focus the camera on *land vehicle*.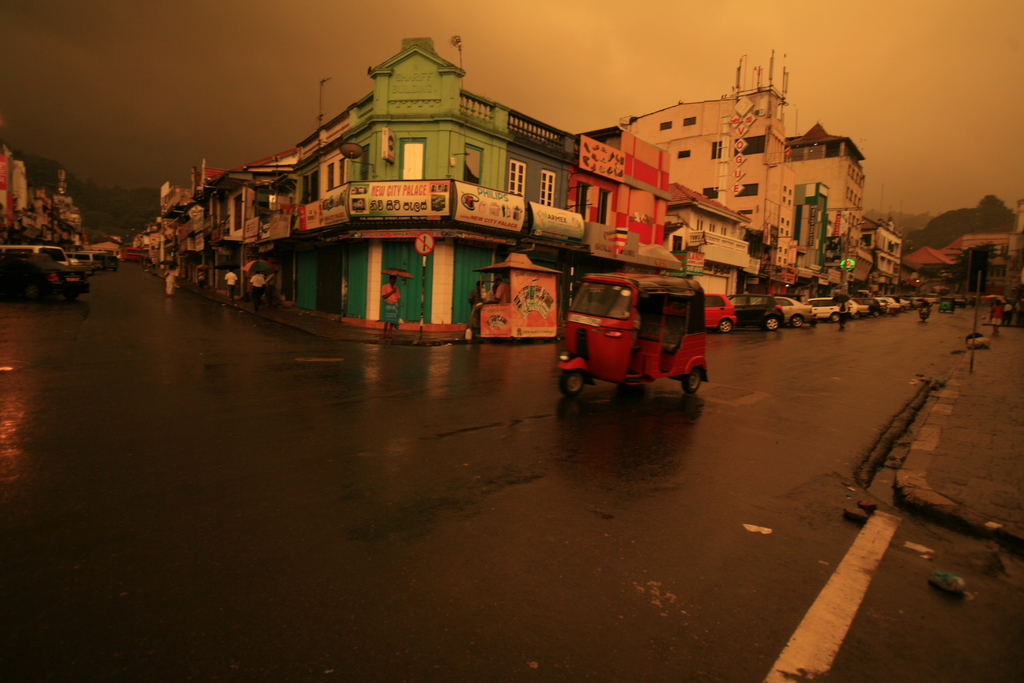
Focus region: box(0, 243, 70, 265).
